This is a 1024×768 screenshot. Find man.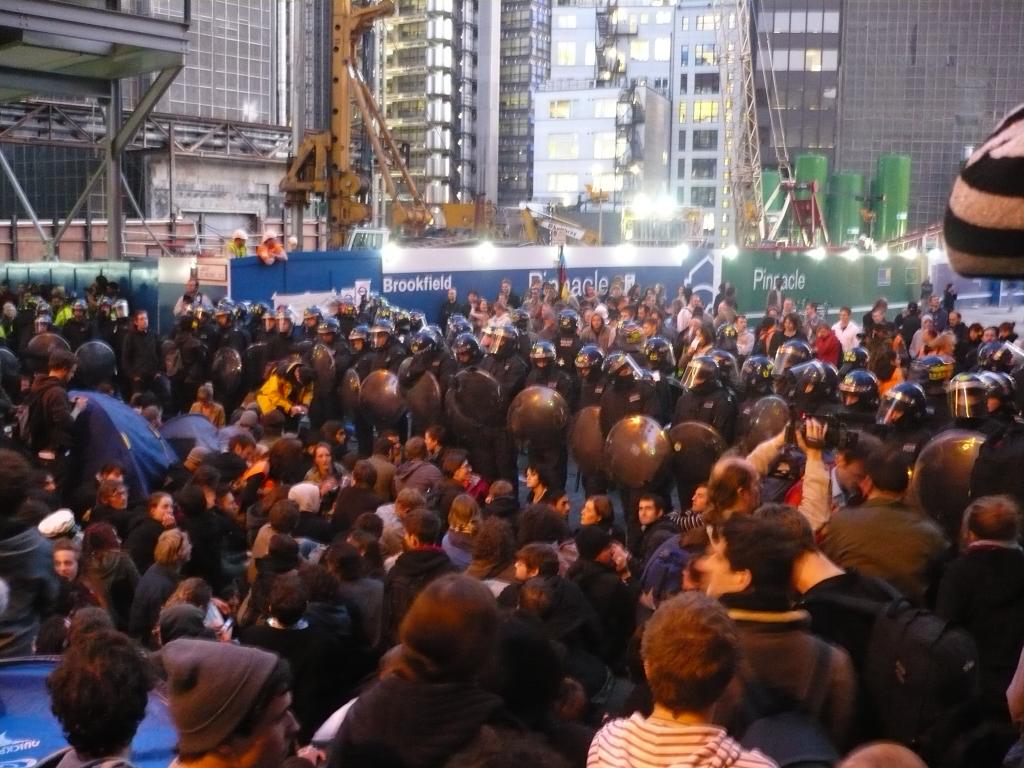
Bounding box: <region>739, 317, 755, 356</region>.
